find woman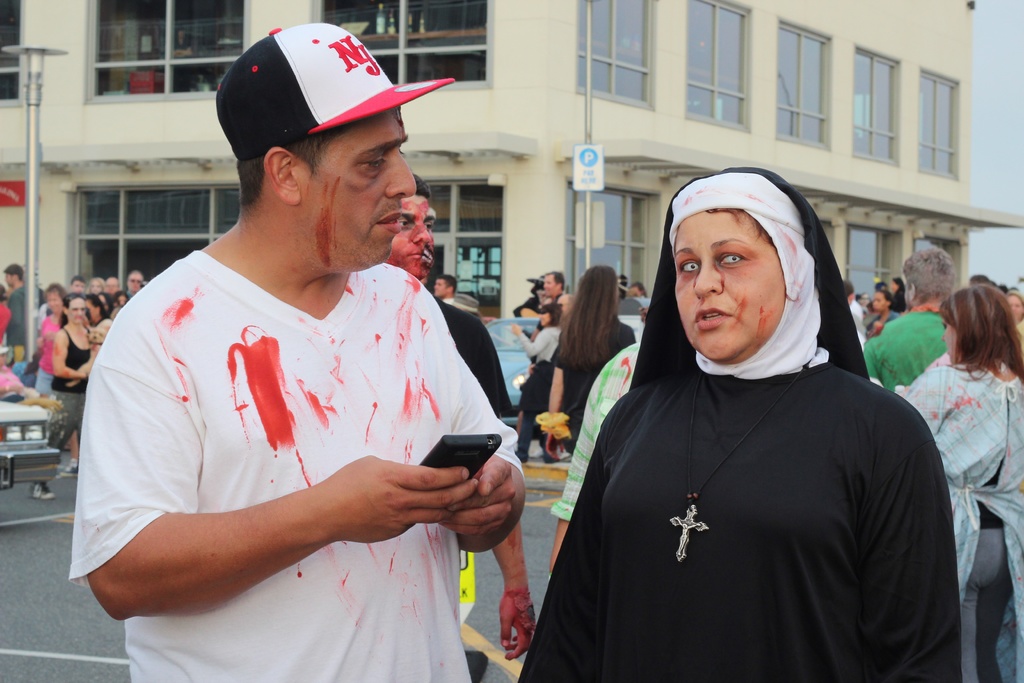
x1=504, y1=299, x2=567, y2=460
